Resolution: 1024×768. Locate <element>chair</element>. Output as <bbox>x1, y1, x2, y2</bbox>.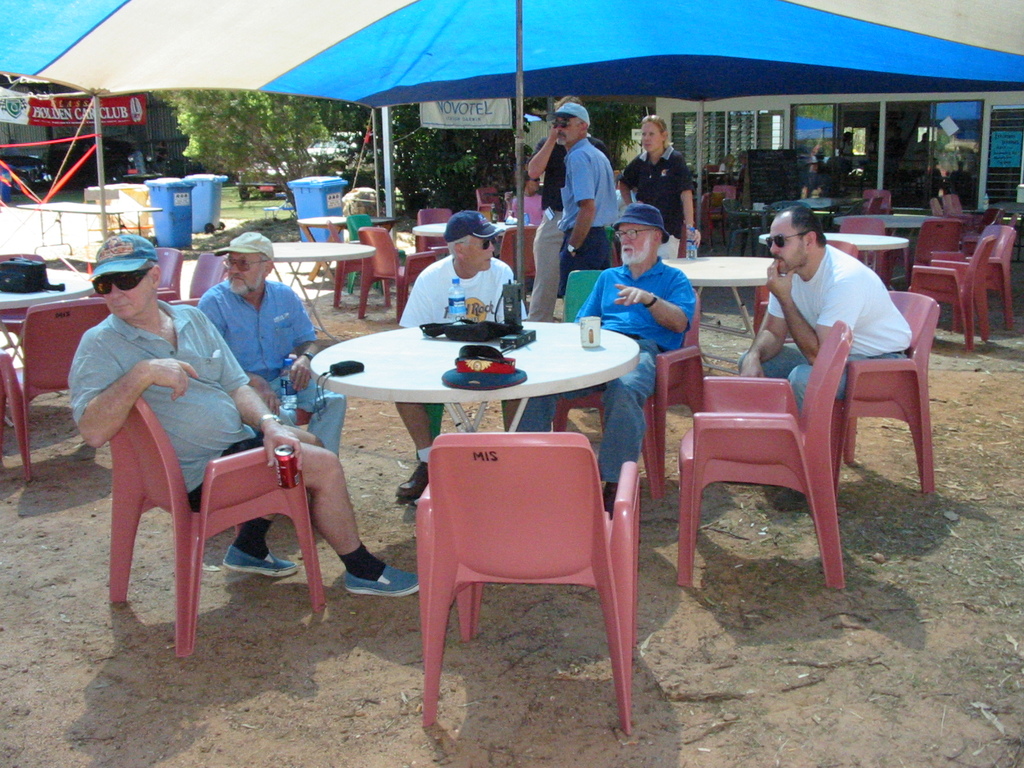
<bbox>909, 234, 996, 348</bbox>.
